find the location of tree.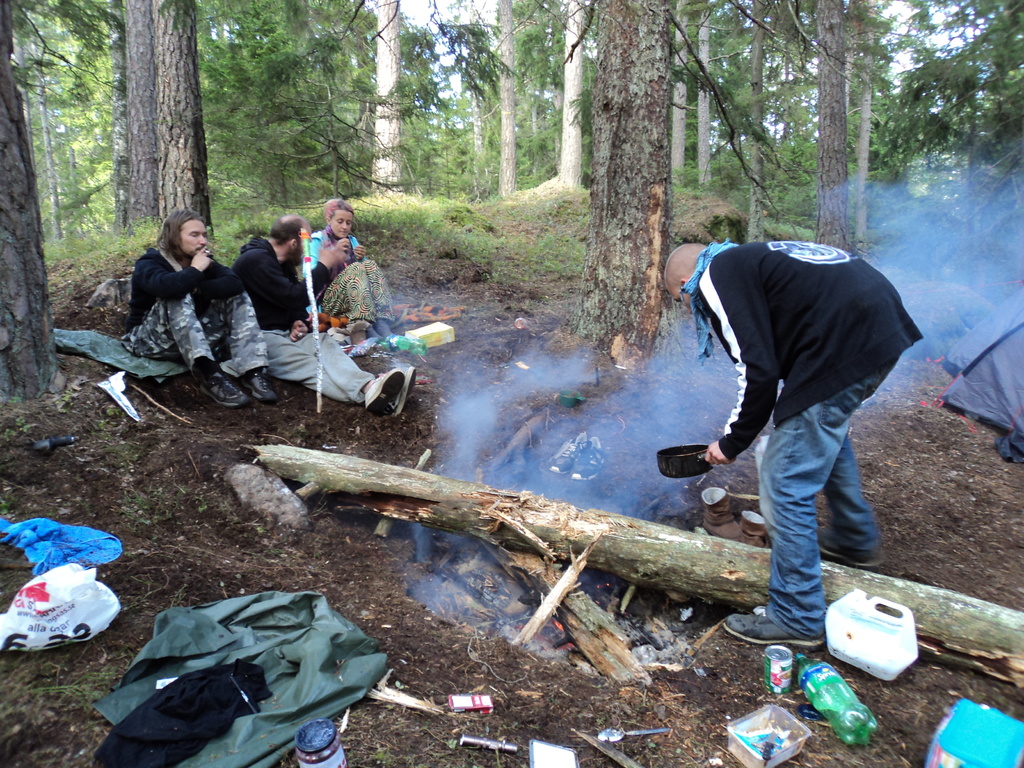
Location: (left=542, top=0, right=674, bottom=378).
